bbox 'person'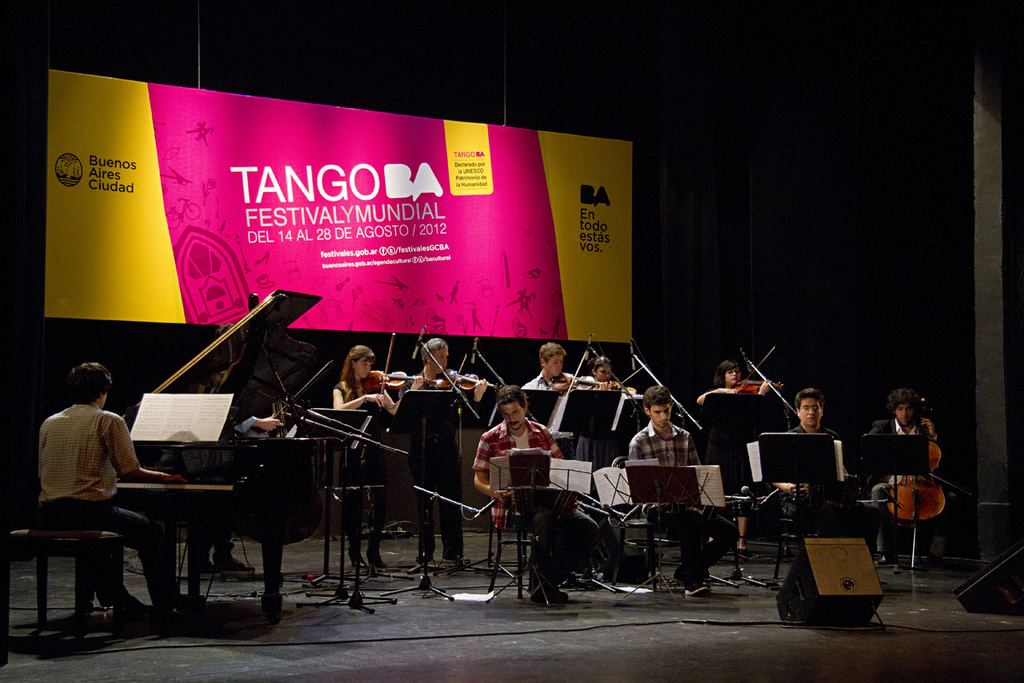
BBox(869, 382, 935, 573)
